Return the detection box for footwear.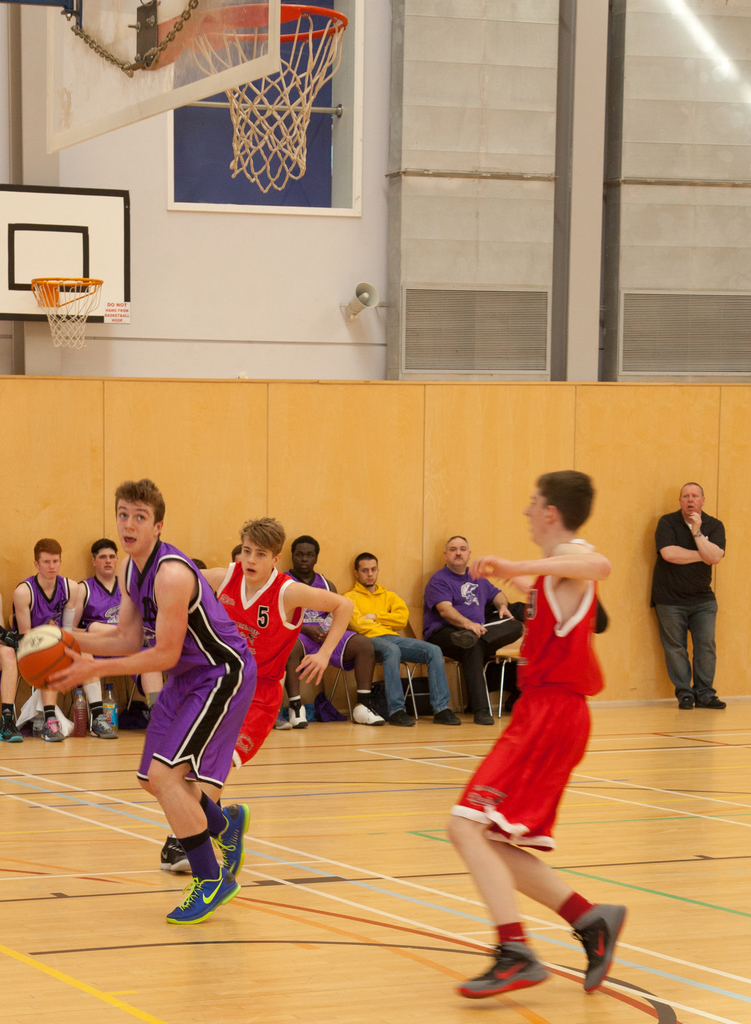
<region>157, 813, 241, 925</region>.
